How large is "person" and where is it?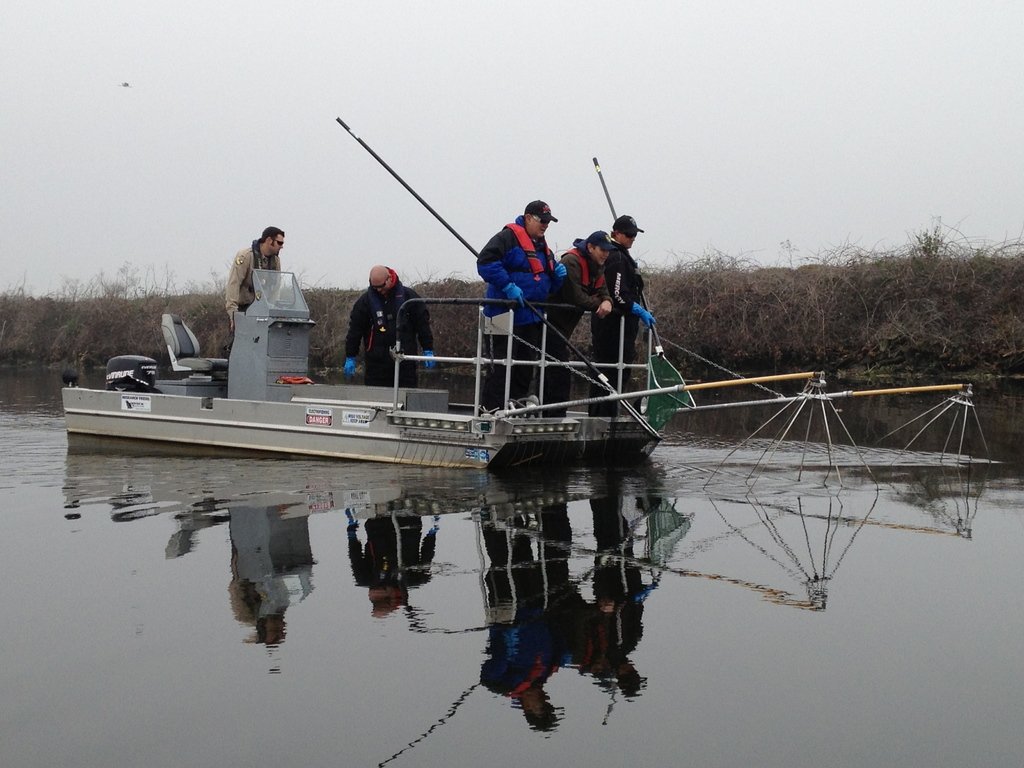
Bounding box: [349,269,434,390].
